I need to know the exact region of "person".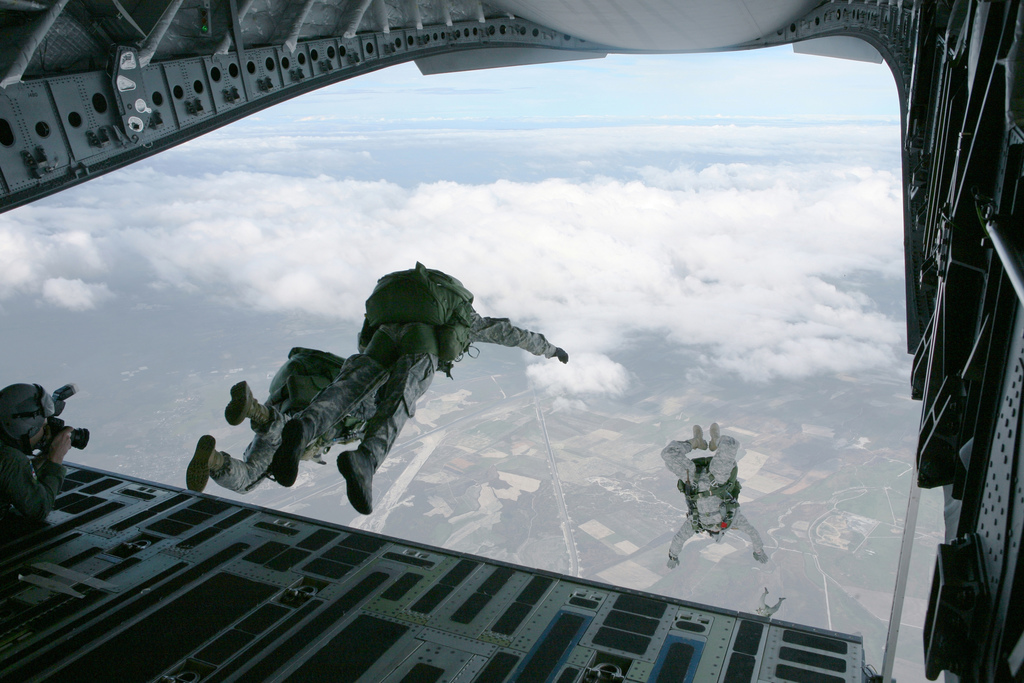
Region: Rect(659, 423, 771, 570).
